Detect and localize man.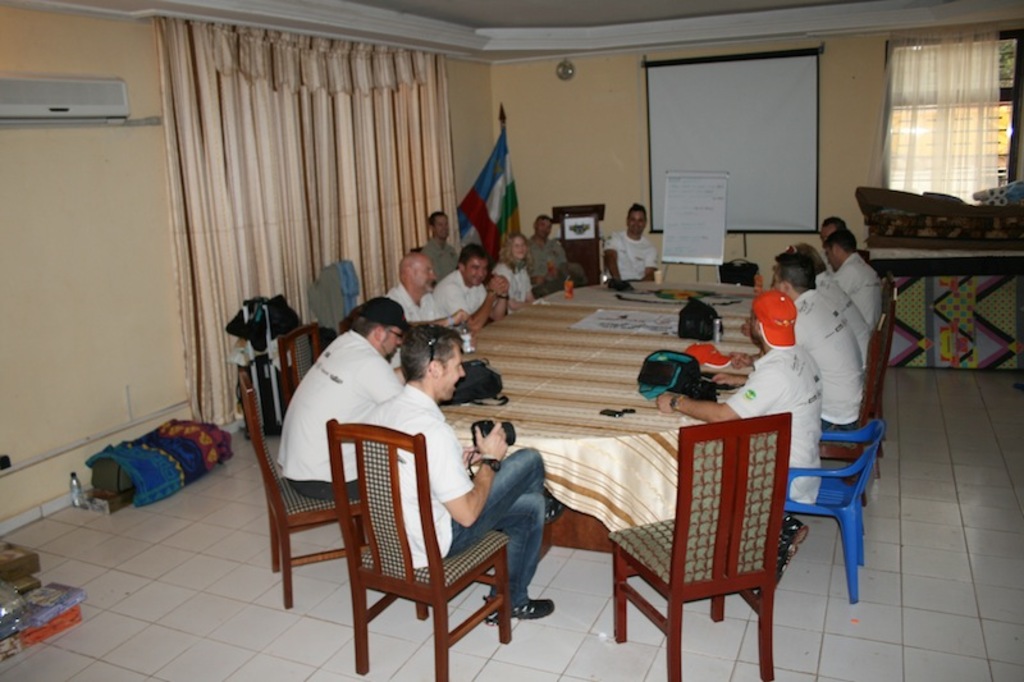
Localized at <box>276,297,408,500</box>.
